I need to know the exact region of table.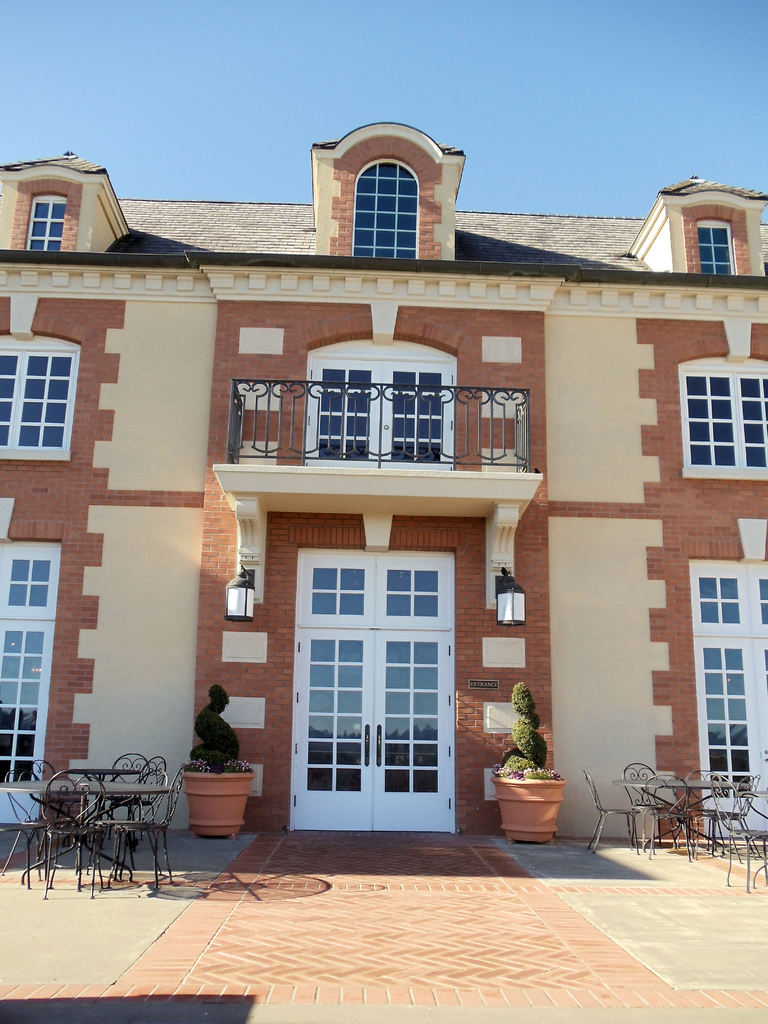
Region: crop(611, 779, 741, 845).
